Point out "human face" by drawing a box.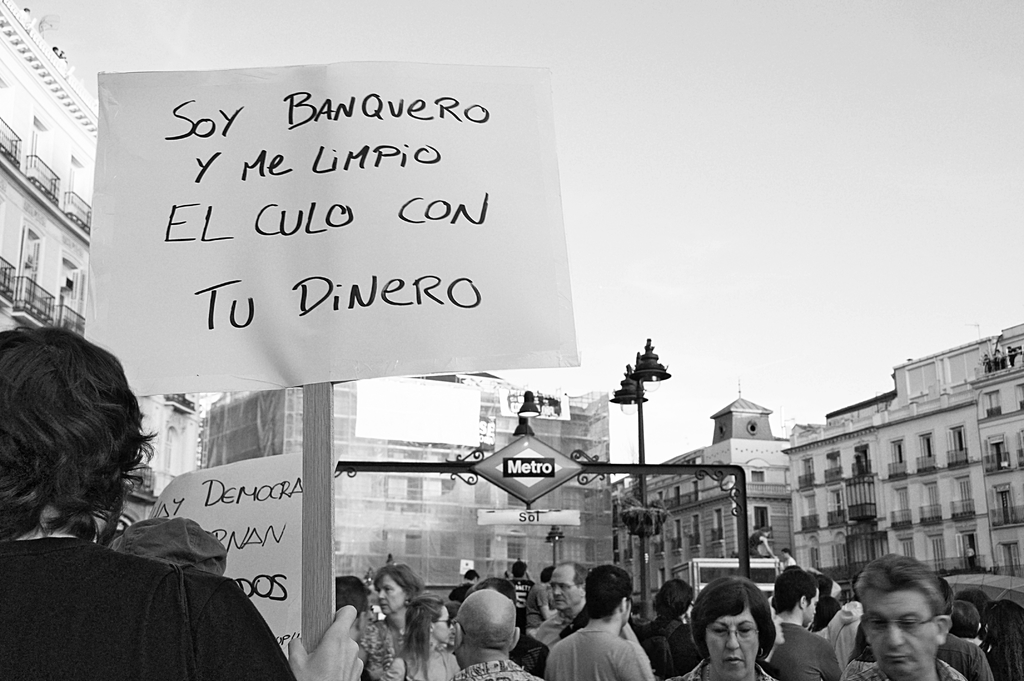
bbox=[382, 577, 407, 616].
